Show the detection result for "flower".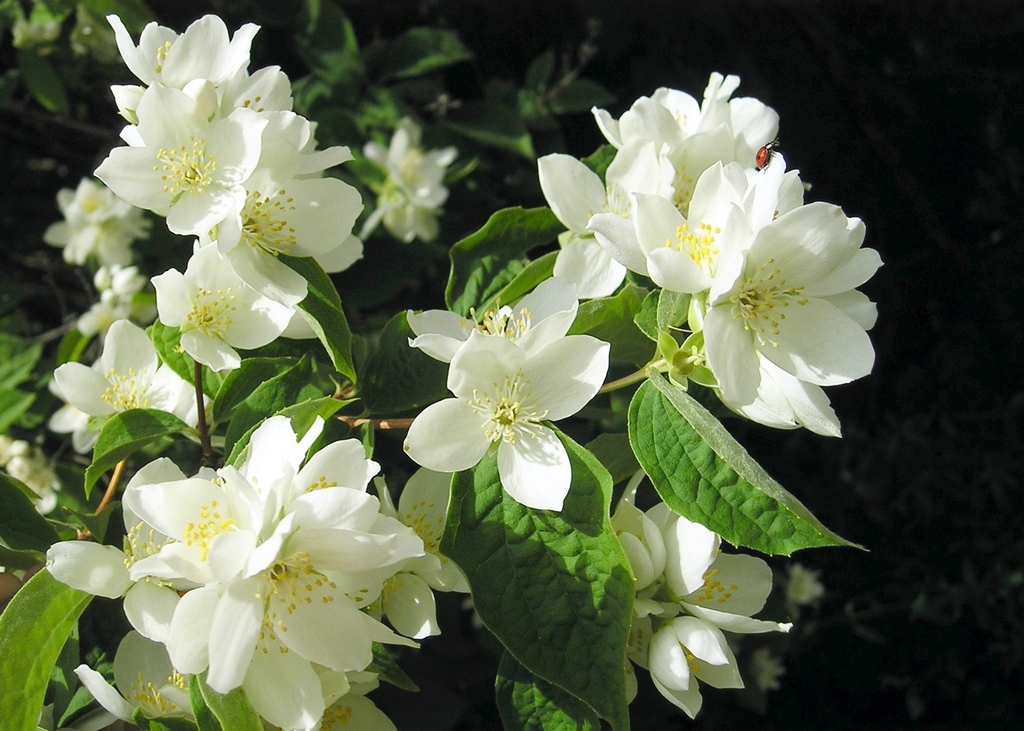
Rect(357, 122, 457, 246).
